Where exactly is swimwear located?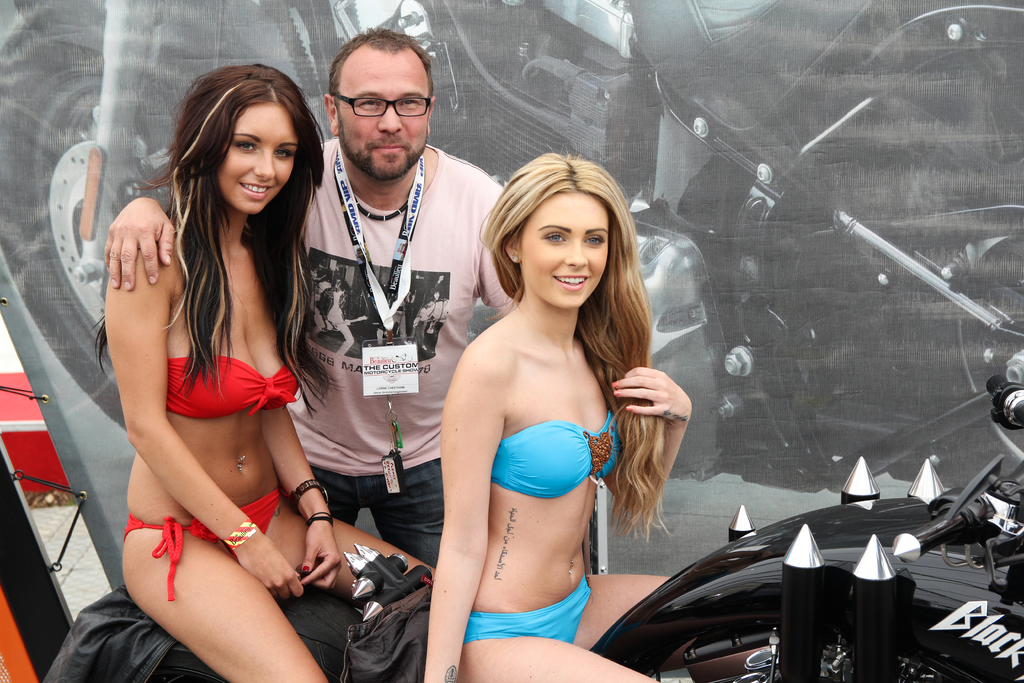
Its bounding box is 495, 412, 631, 501.
